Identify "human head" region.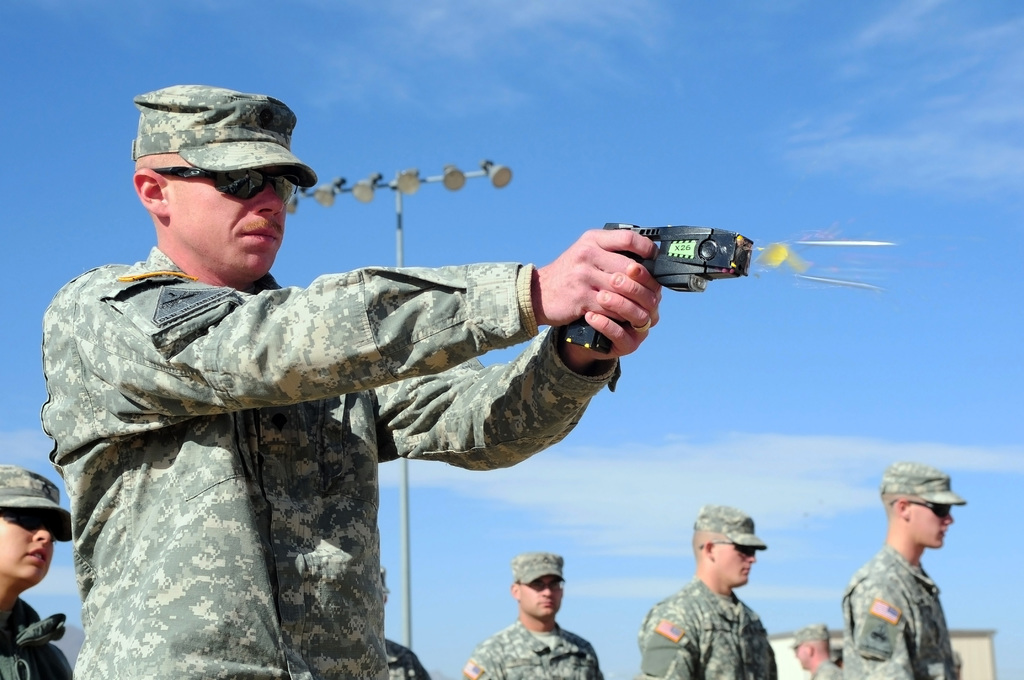
Region: select_region(0, 467, 73, 596).
